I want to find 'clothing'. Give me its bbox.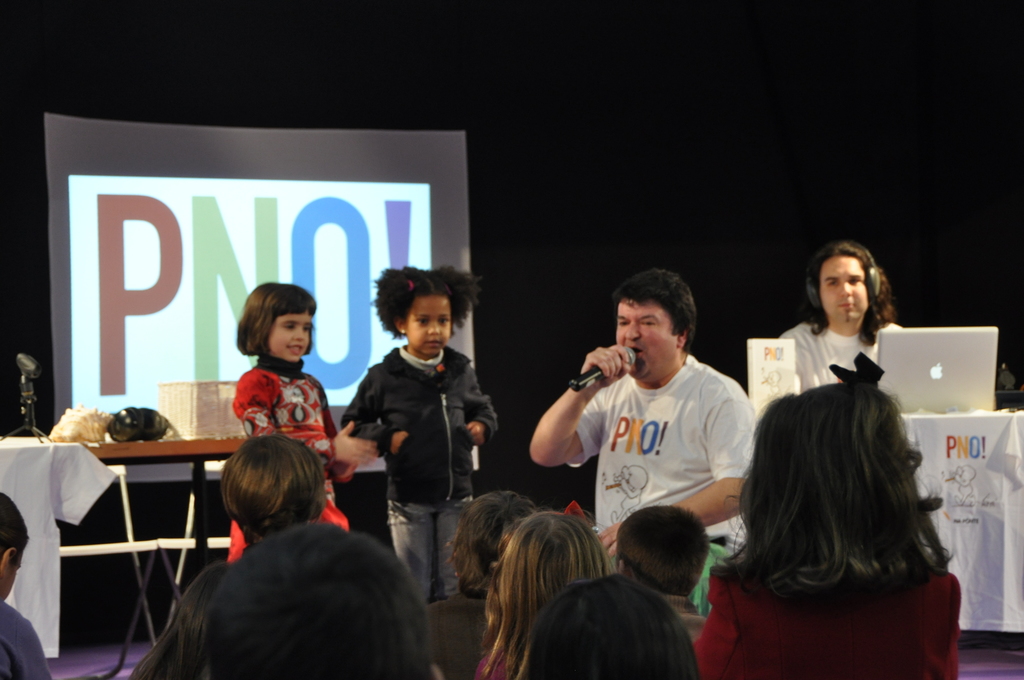
pyautogui.locateOnScreen(783, 318, 895, 396).
